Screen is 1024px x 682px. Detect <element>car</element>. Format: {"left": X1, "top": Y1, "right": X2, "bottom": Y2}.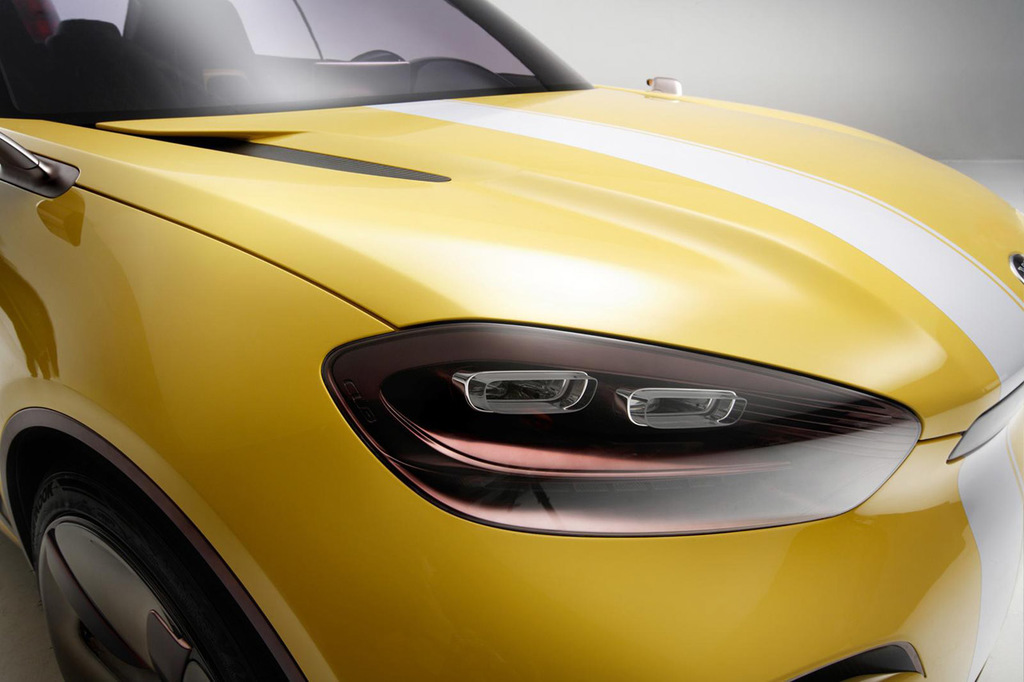
{"left": 0, "top": 0, "right": 1023, "bottom": 681}.
